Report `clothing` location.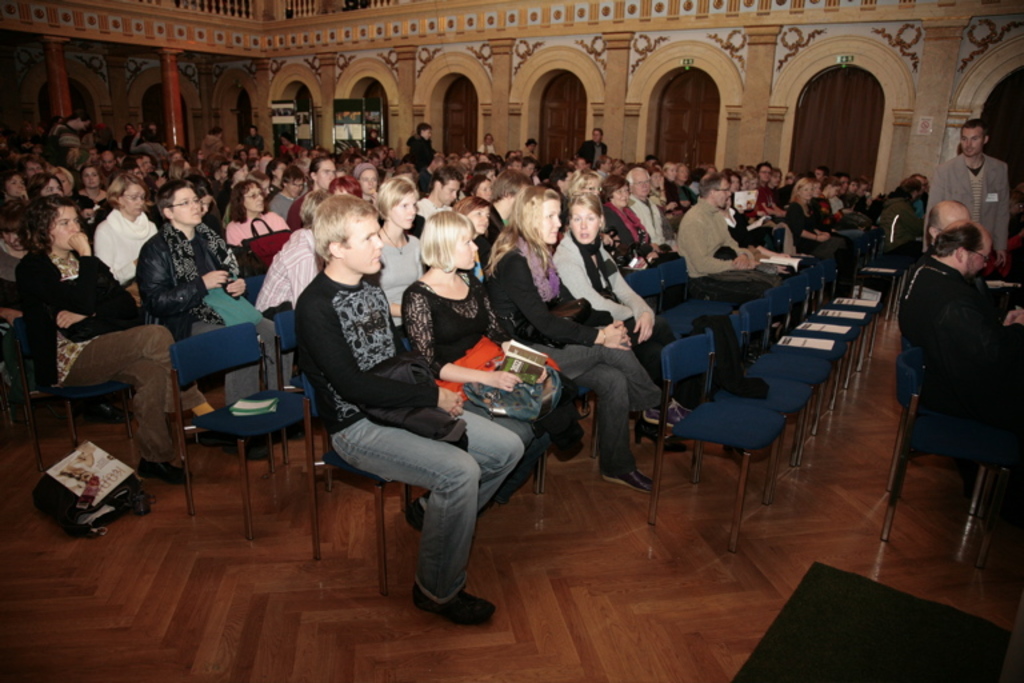
Report: <box>489,245,671,419</box>.
